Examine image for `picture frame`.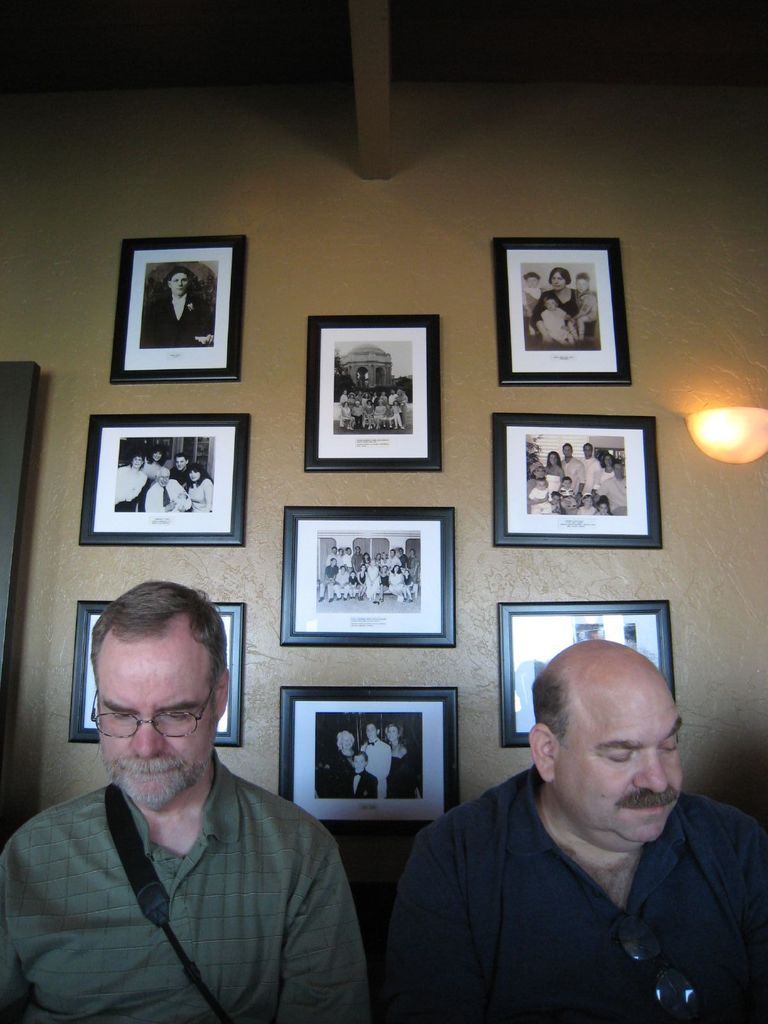
Examination result: [79, 412, 252, 547].
